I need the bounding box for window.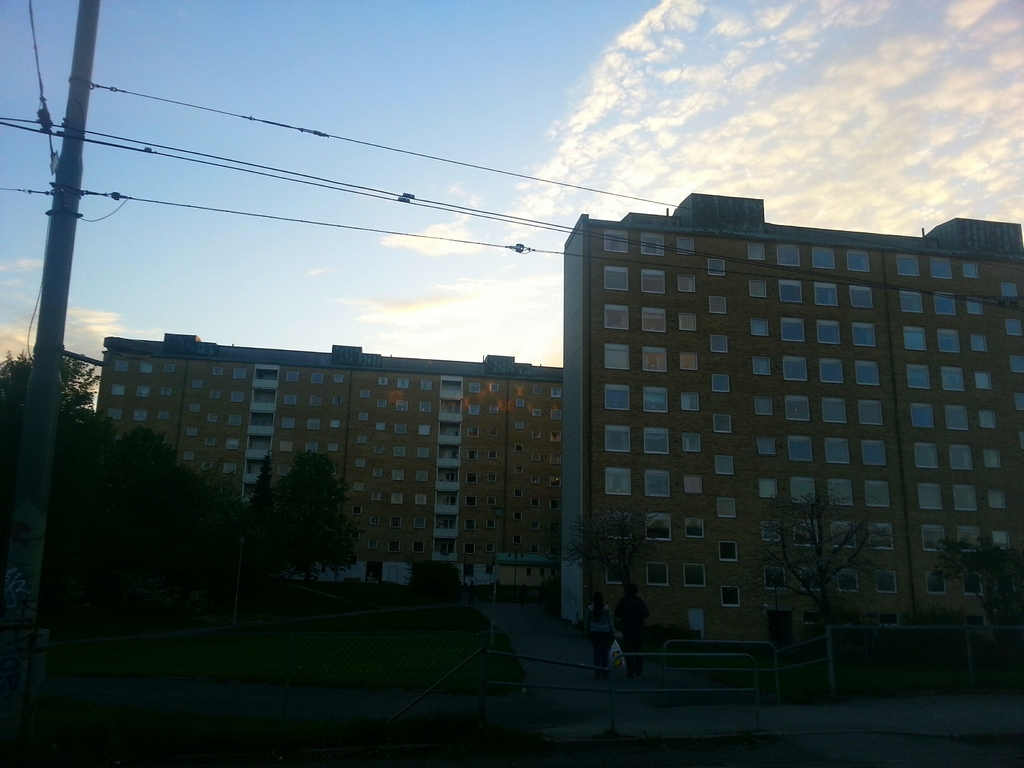
Here it is: <bbox>187, 400, 198, 412</bbox>.
